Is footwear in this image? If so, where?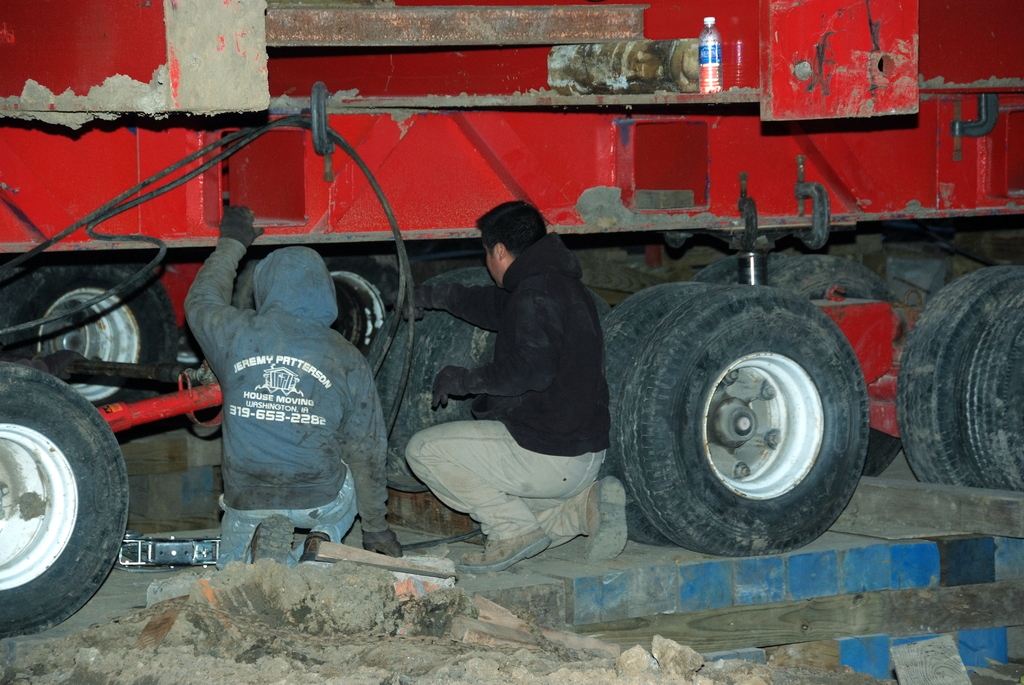
Yes, at 248 510 292 563.
